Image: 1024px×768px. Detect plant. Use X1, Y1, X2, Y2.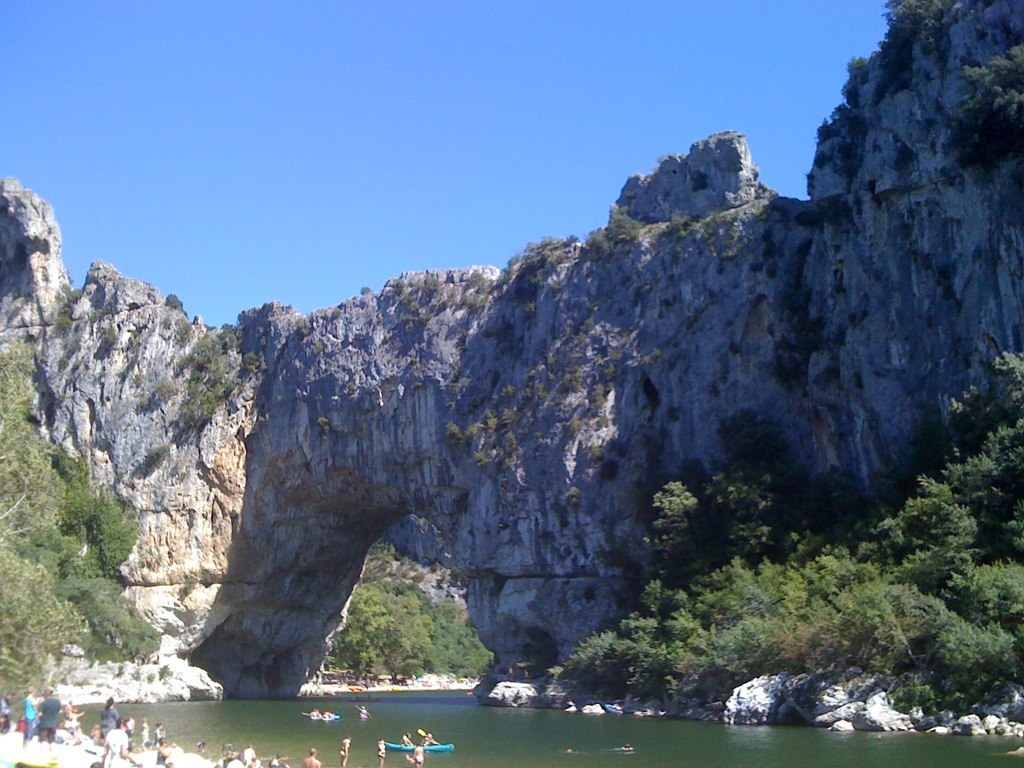
541, 328, 1023, 727.
